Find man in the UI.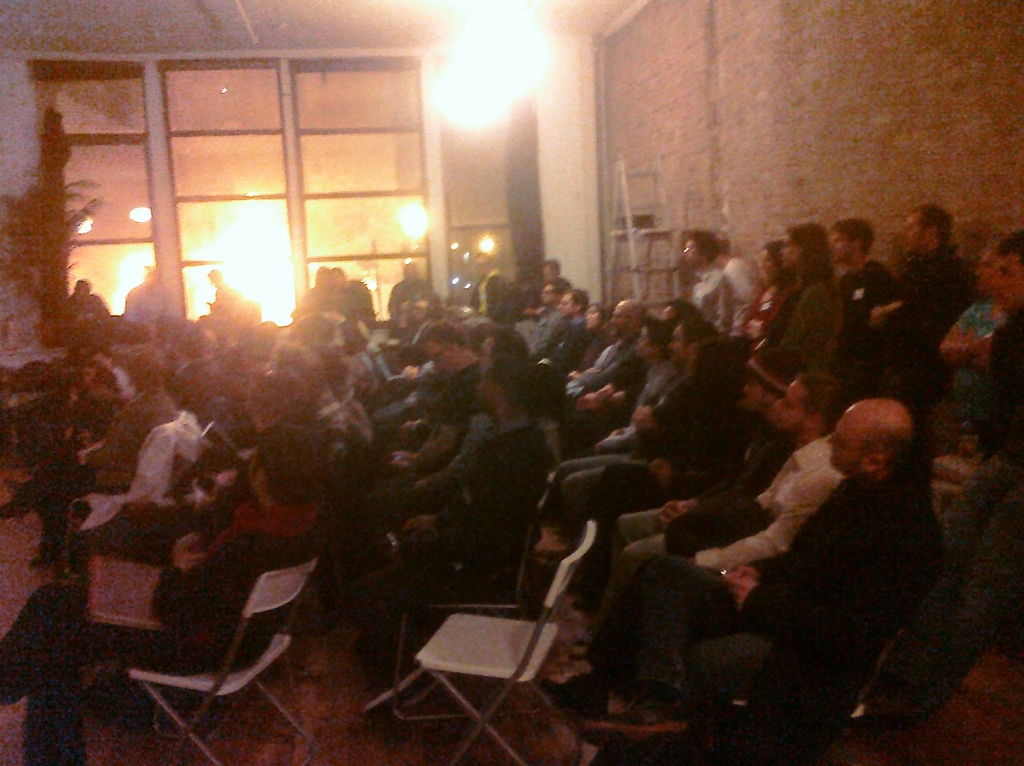
UI element at (left=573, top=320, right=732, bottom=468).
